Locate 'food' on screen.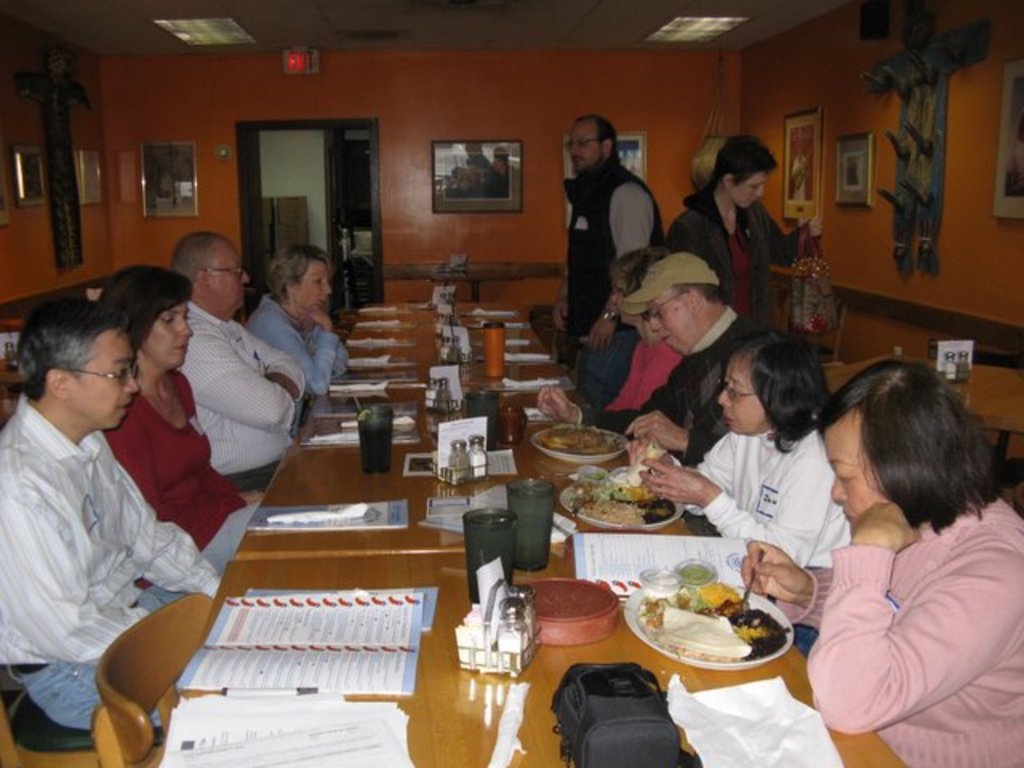
On screen at [left=568, top=464, right=674, bottom=525].
